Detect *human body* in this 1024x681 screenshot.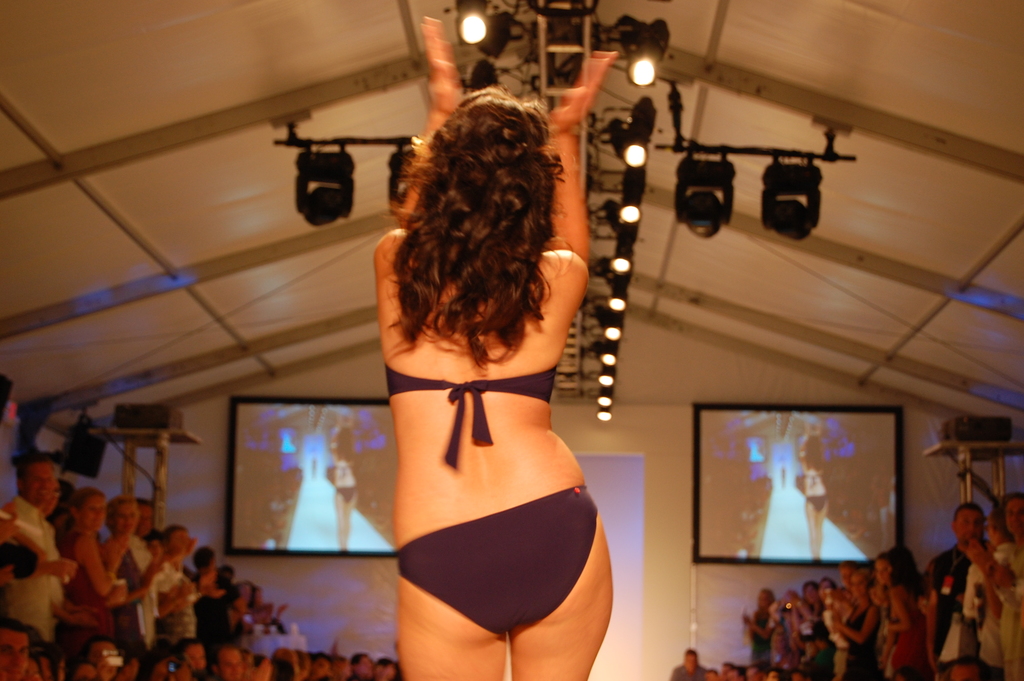
Detection: (821,582,856,680).
